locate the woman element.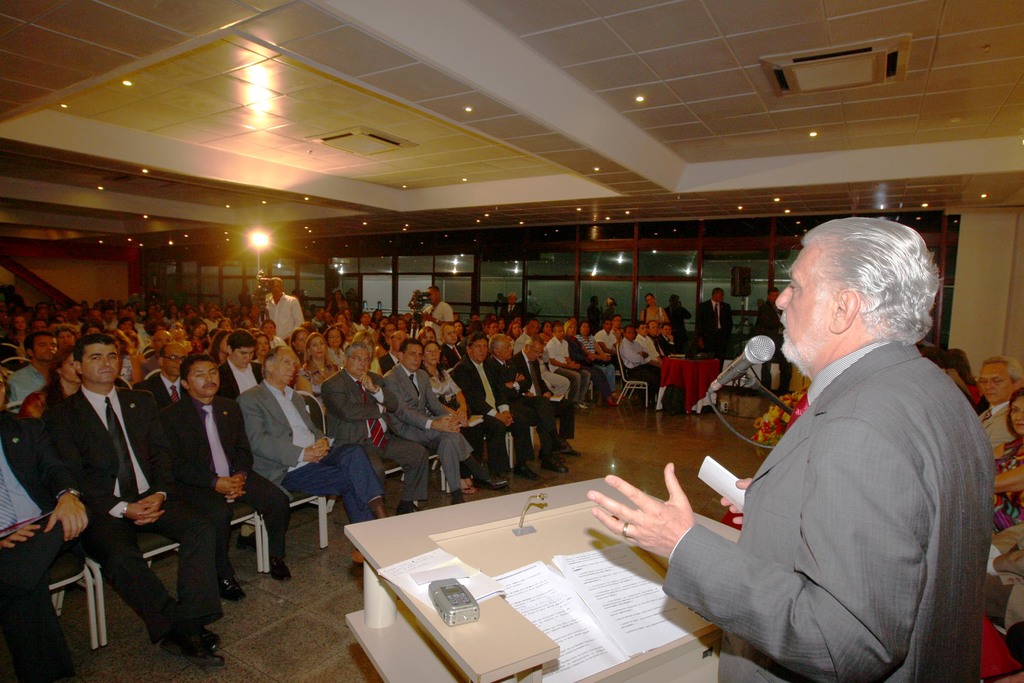
Element bbox: box=[257, 330, 270, 362].
